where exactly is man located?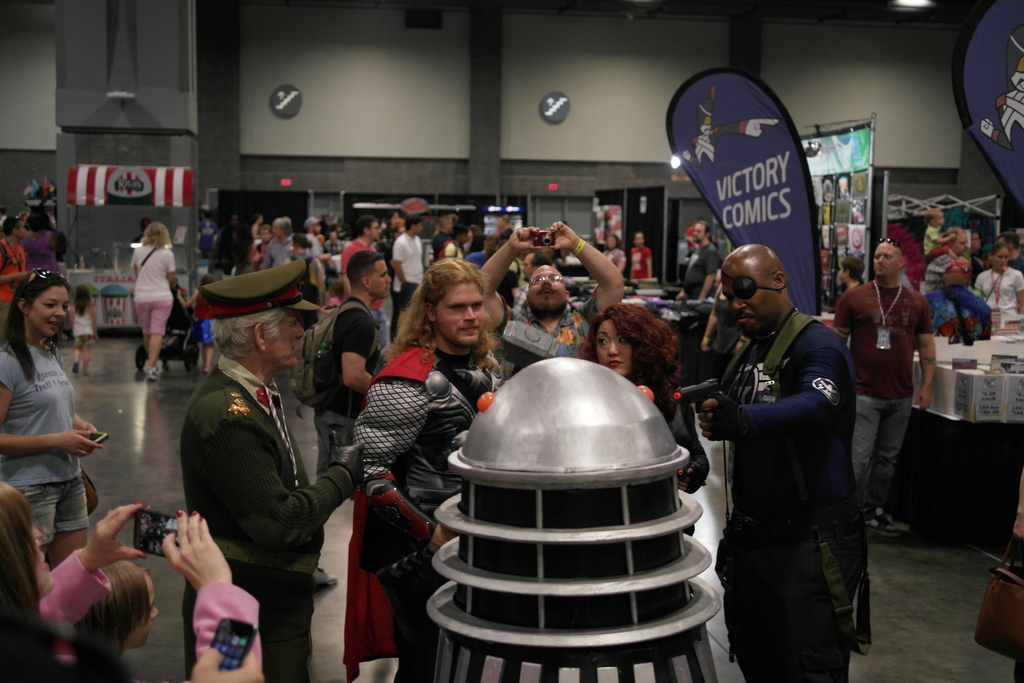
Its bounding box is box(175, 256, 365, 682).
